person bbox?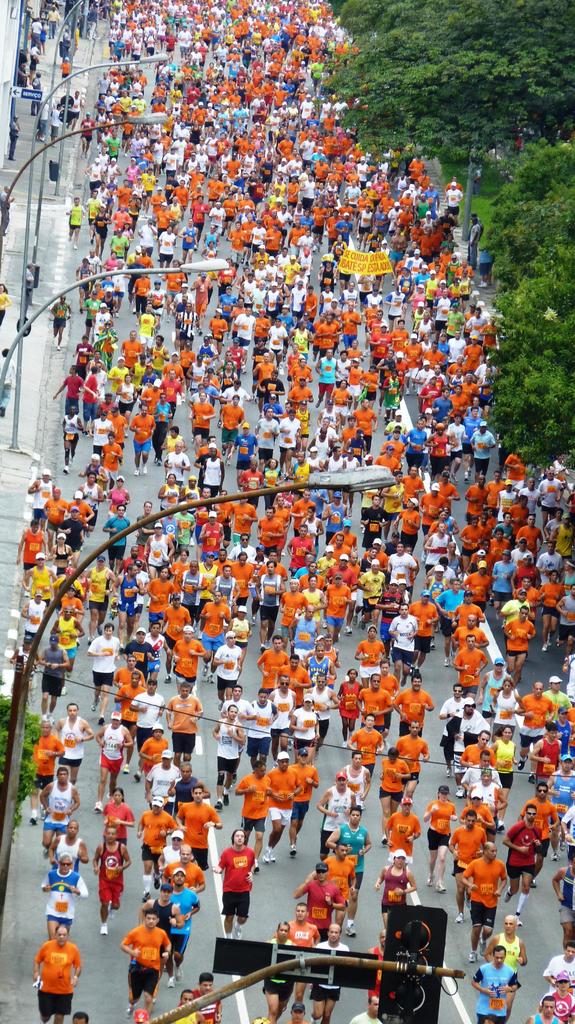
[left=341, top=751, right=369, bottom=803]
